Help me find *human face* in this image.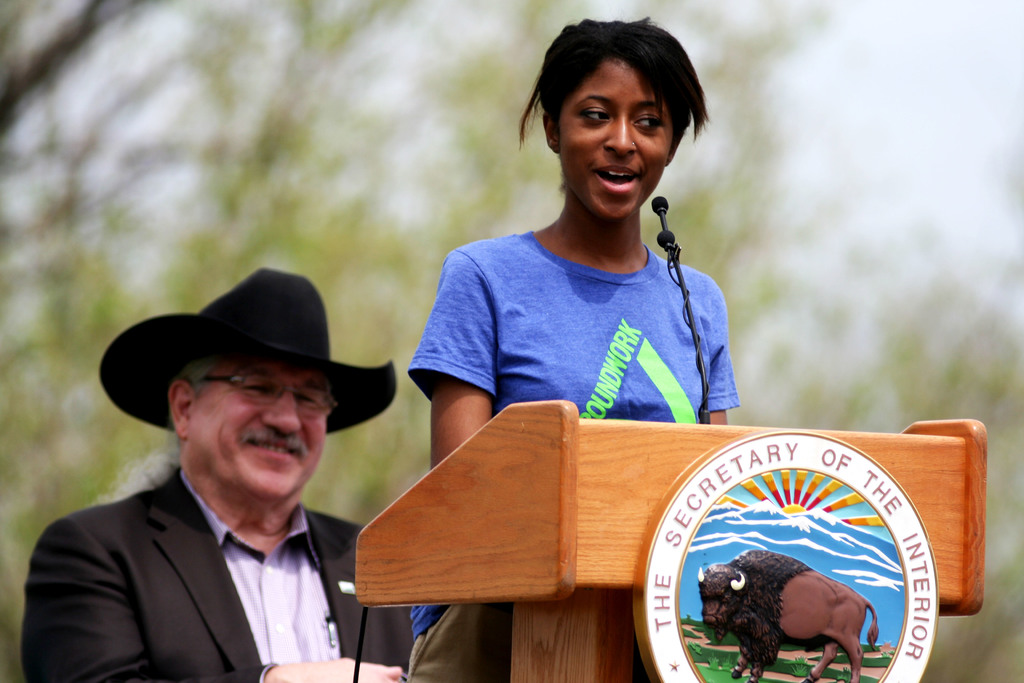
Found it: [184, 352, 330, 498].
